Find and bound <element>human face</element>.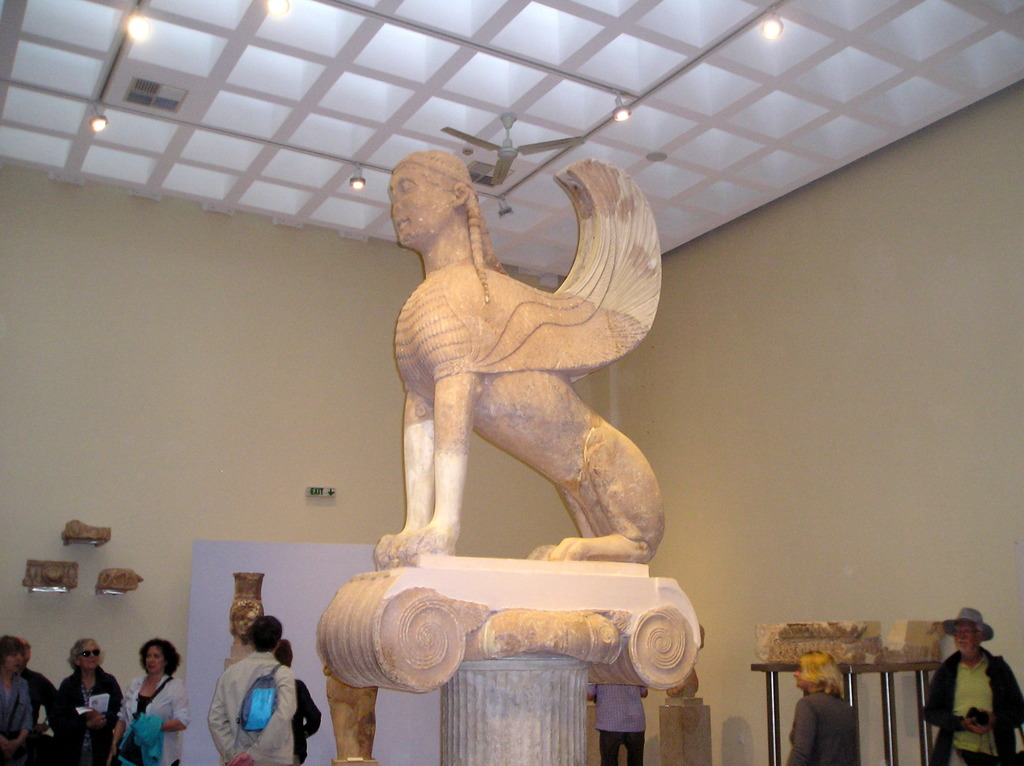
Bound: left=388, top=163, right=451, bottom=247.
